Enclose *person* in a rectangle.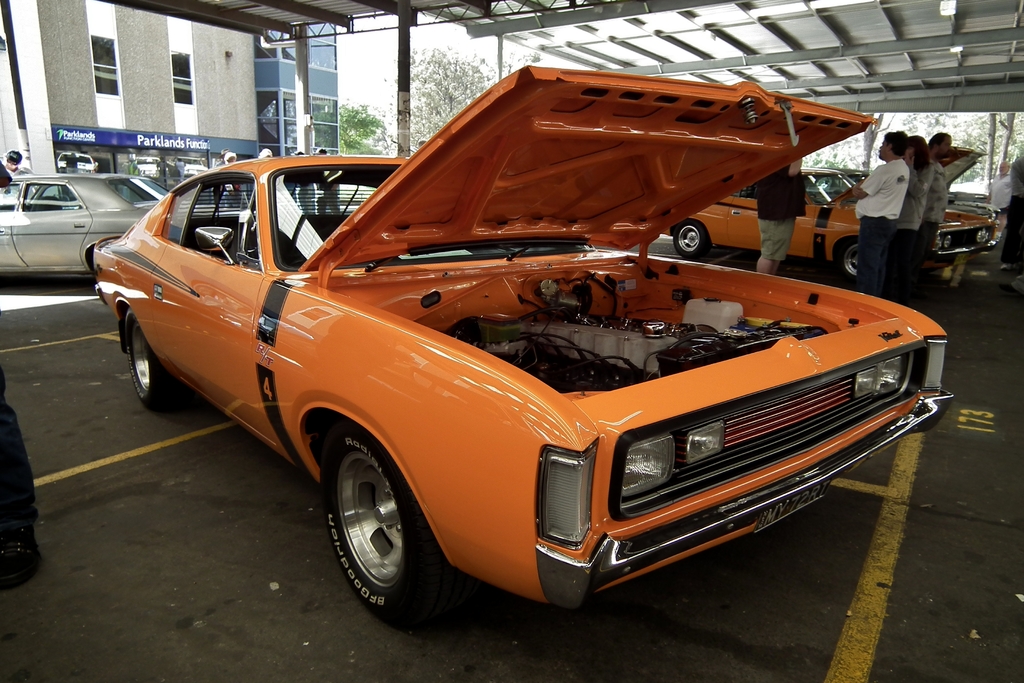
bbox(844, 138, 913, 293).
